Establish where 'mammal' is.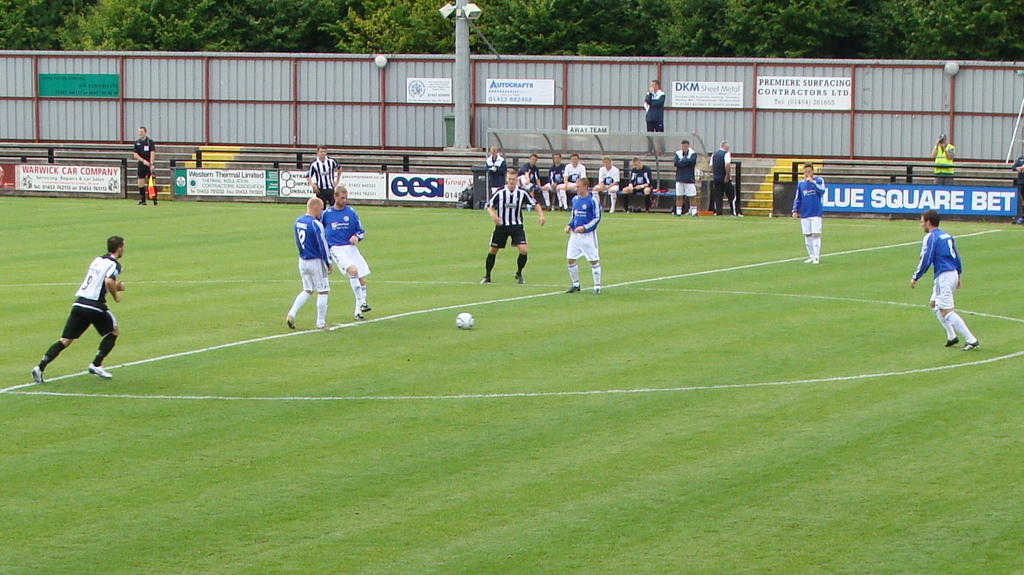
Established at 523, 153, 545, 203.
